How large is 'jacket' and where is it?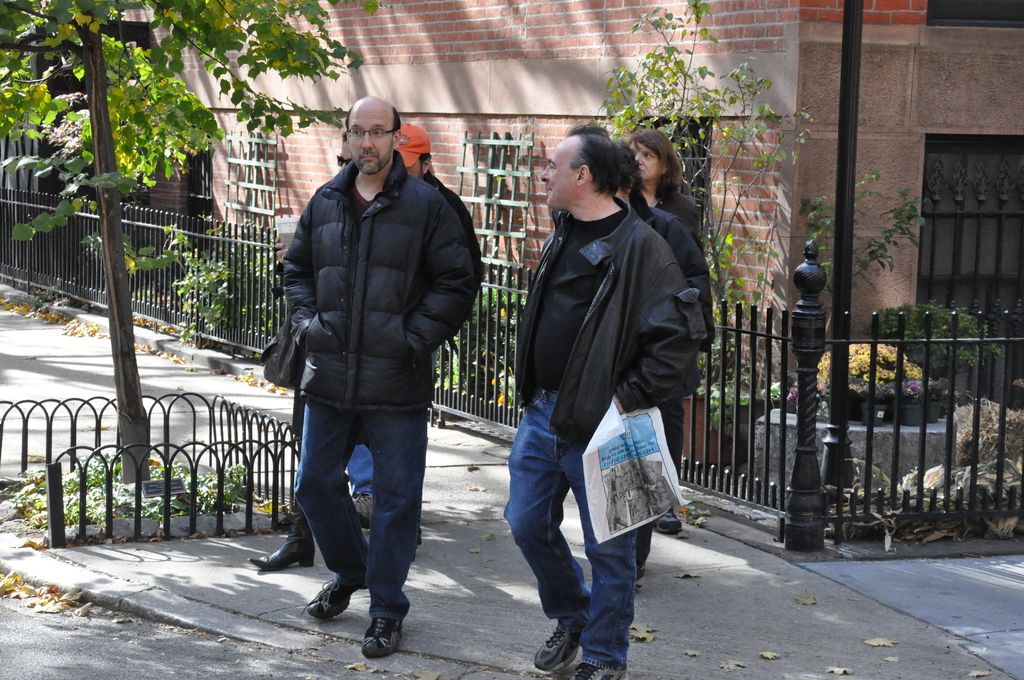
Bounding box: (x1=286, y1=161, x2=482, y2=407).
